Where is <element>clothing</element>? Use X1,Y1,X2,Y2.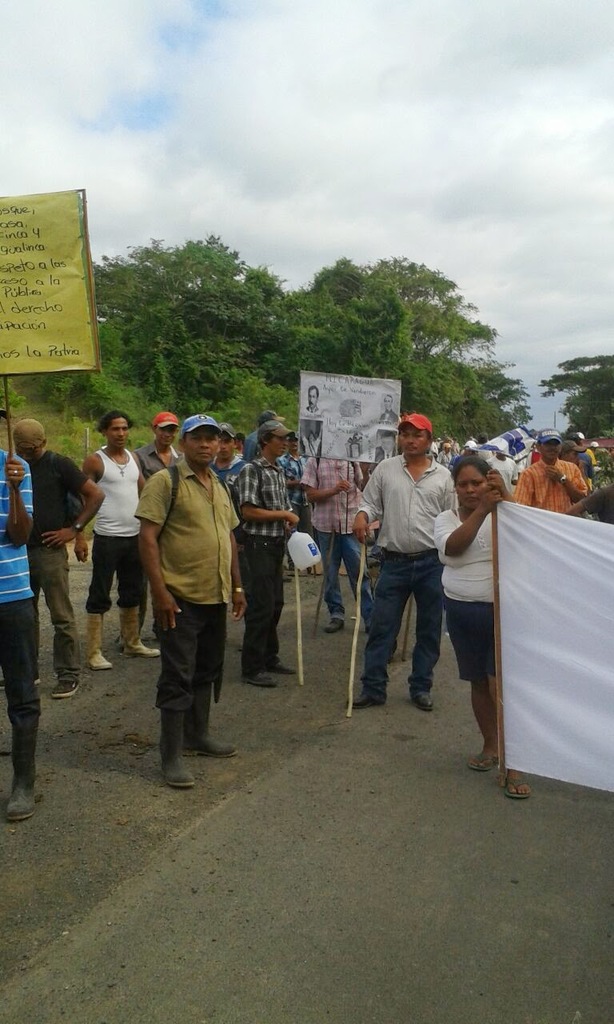
279,455,310,559.
